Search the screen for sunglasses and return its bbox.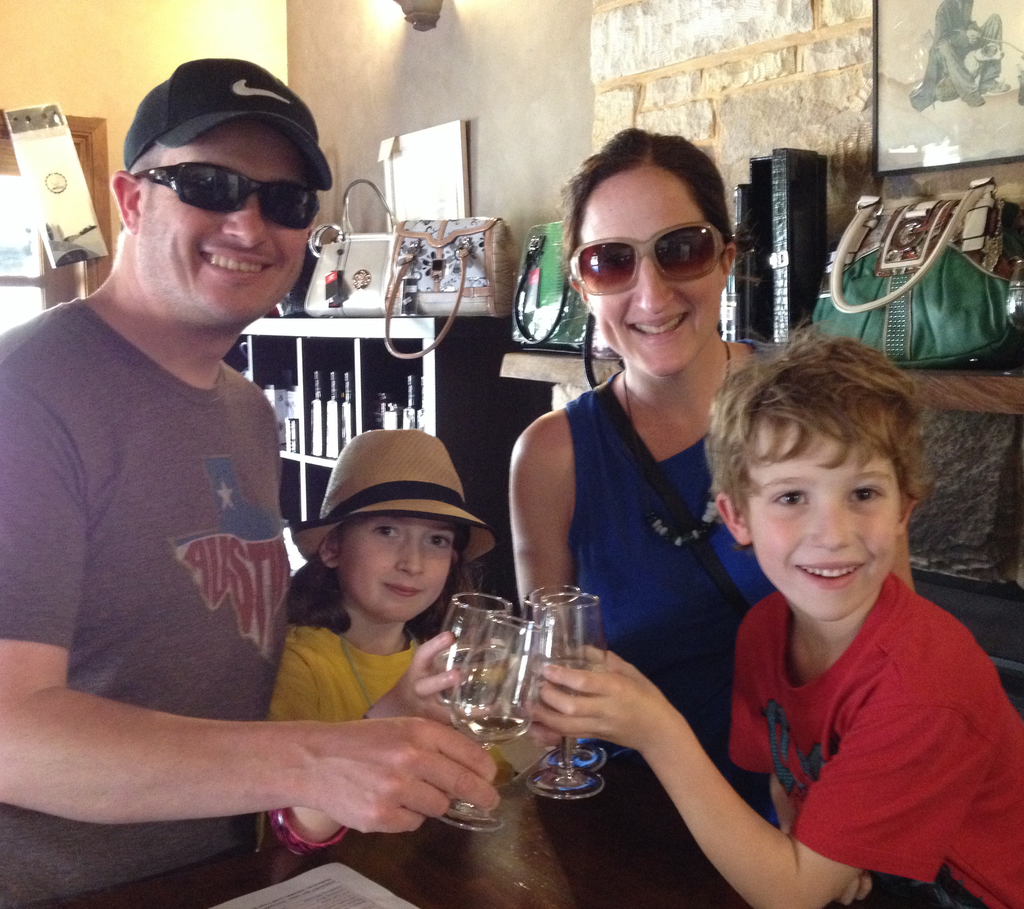
Found: 570:221:727:295.
